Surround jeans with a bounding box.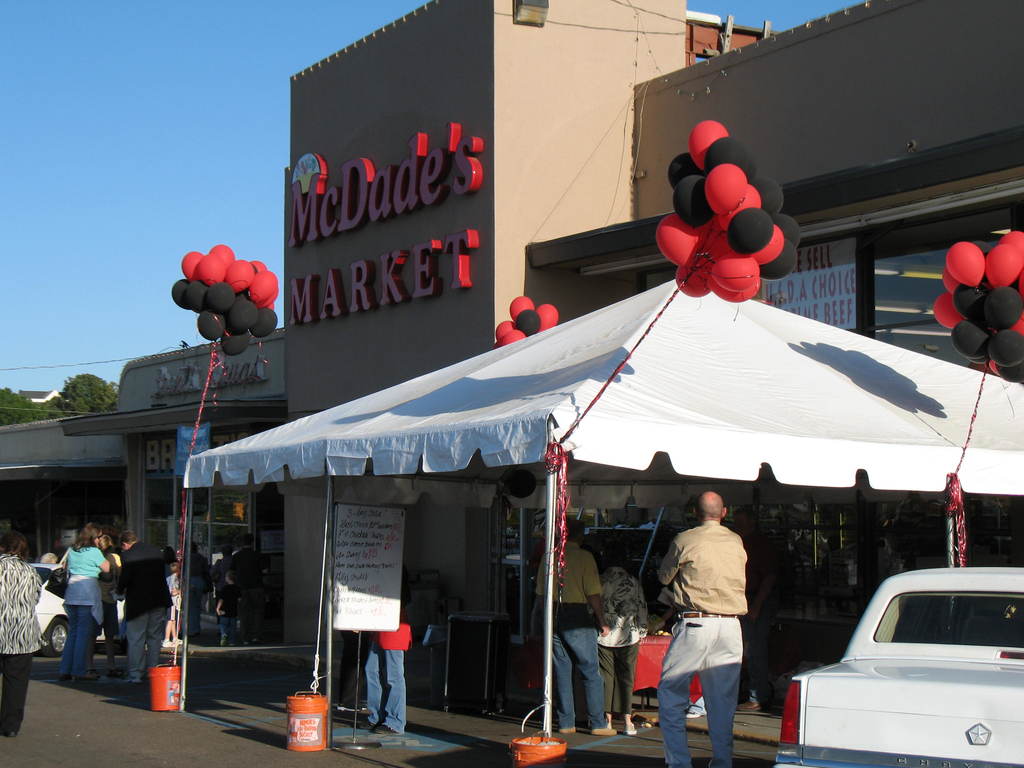
[x1=360, y1=636, x2=414, y2=725].
